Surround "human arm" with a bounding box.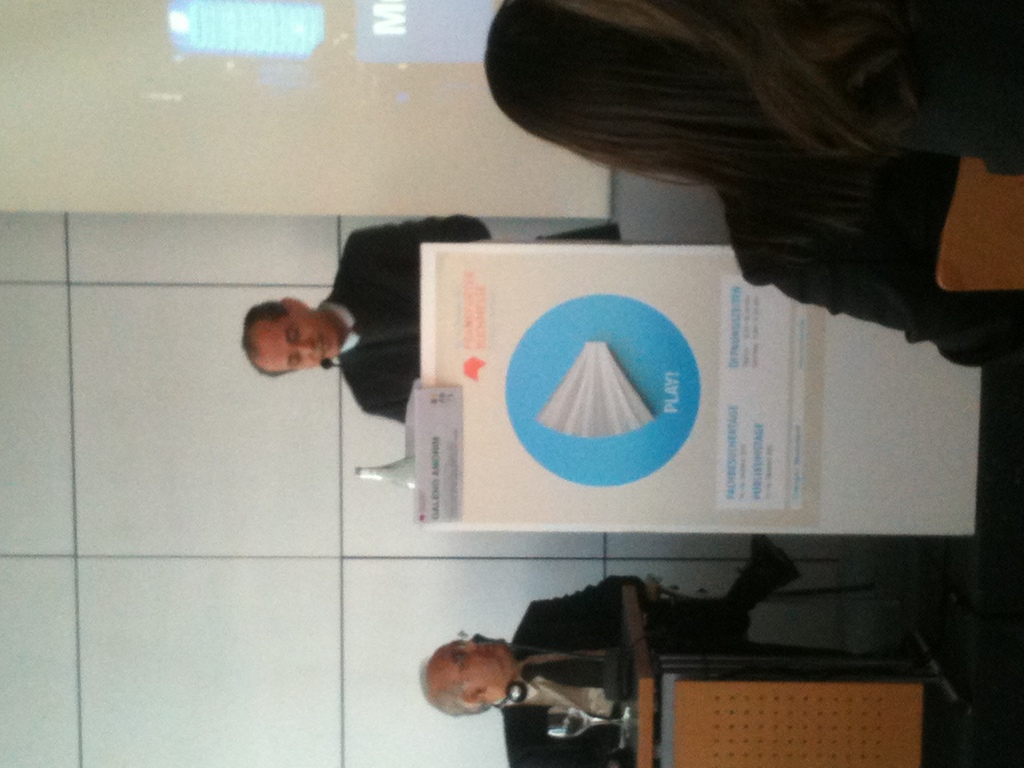
[left=341, top=218, right=496, bottom=262].
